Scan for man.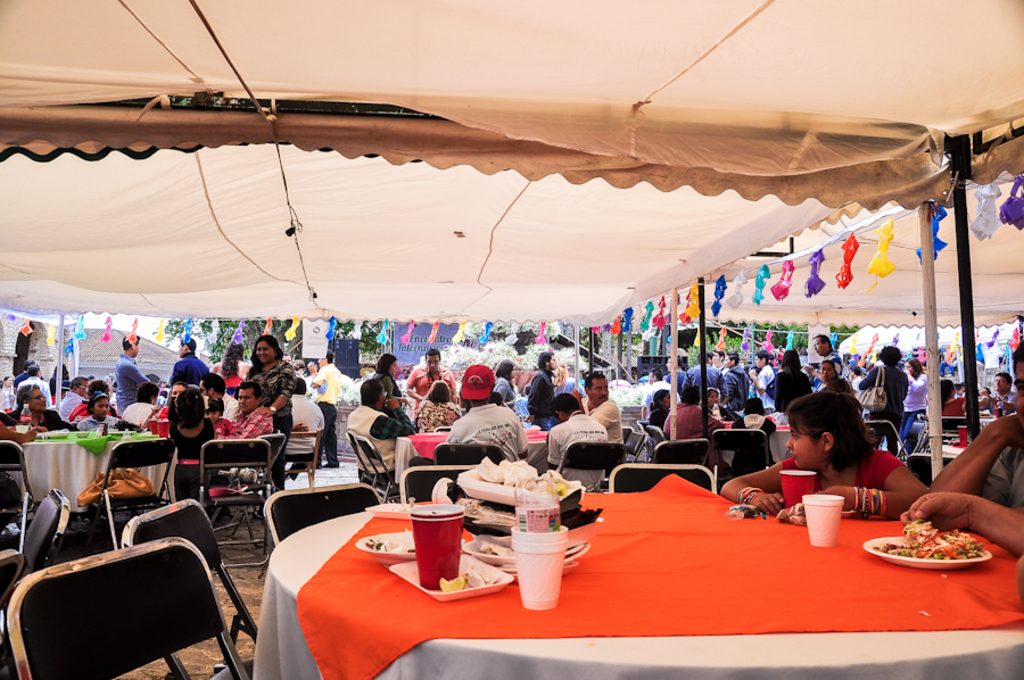
Scan result: x1=15 y1=355 x2=46 y2=393.
